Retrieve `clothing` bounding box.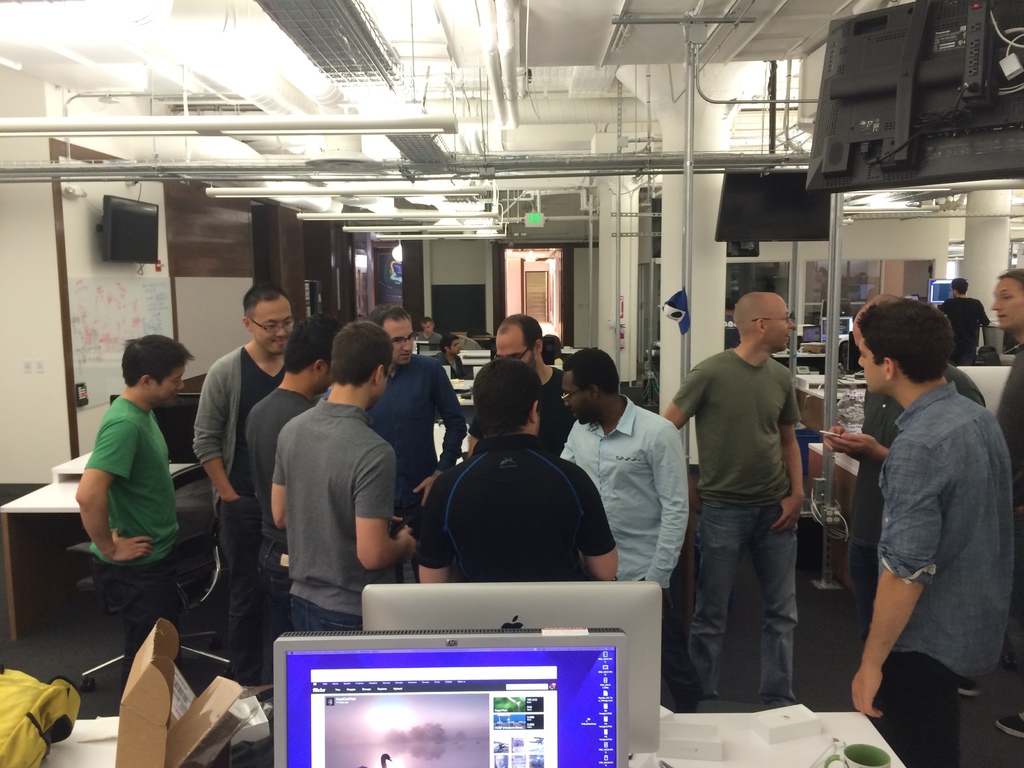
Bounding box: l=938, t=294, r=997, b=362.
